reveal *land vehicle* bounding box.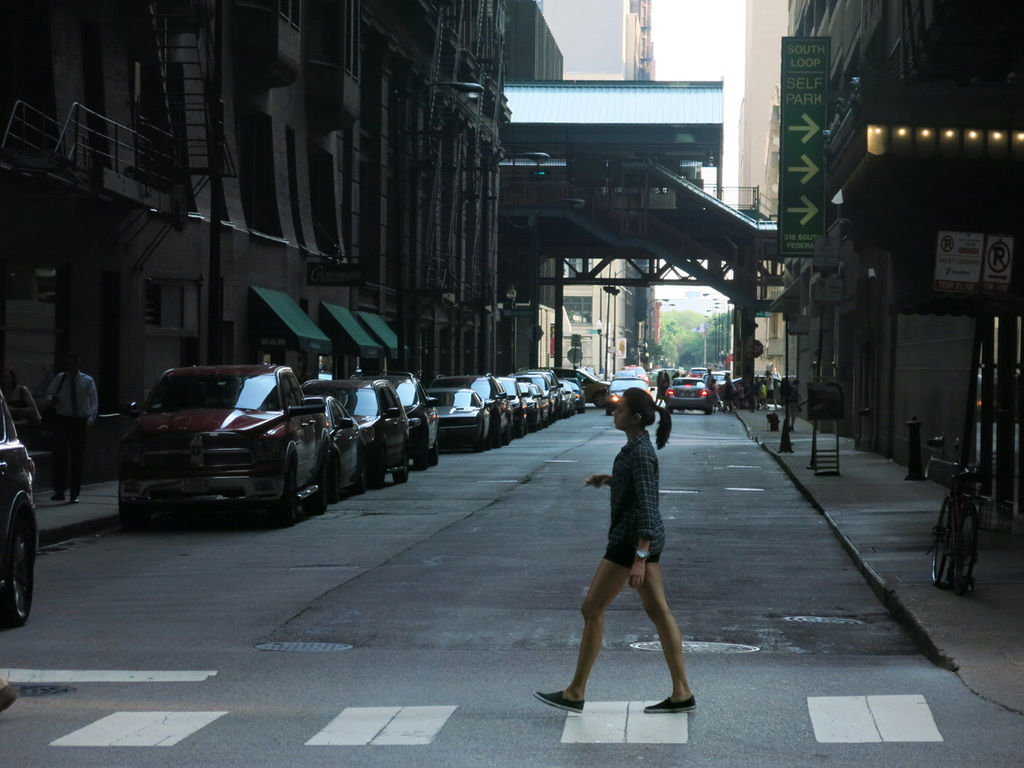
Revealed: [left=565, top=386, right=573, bottom=406].
